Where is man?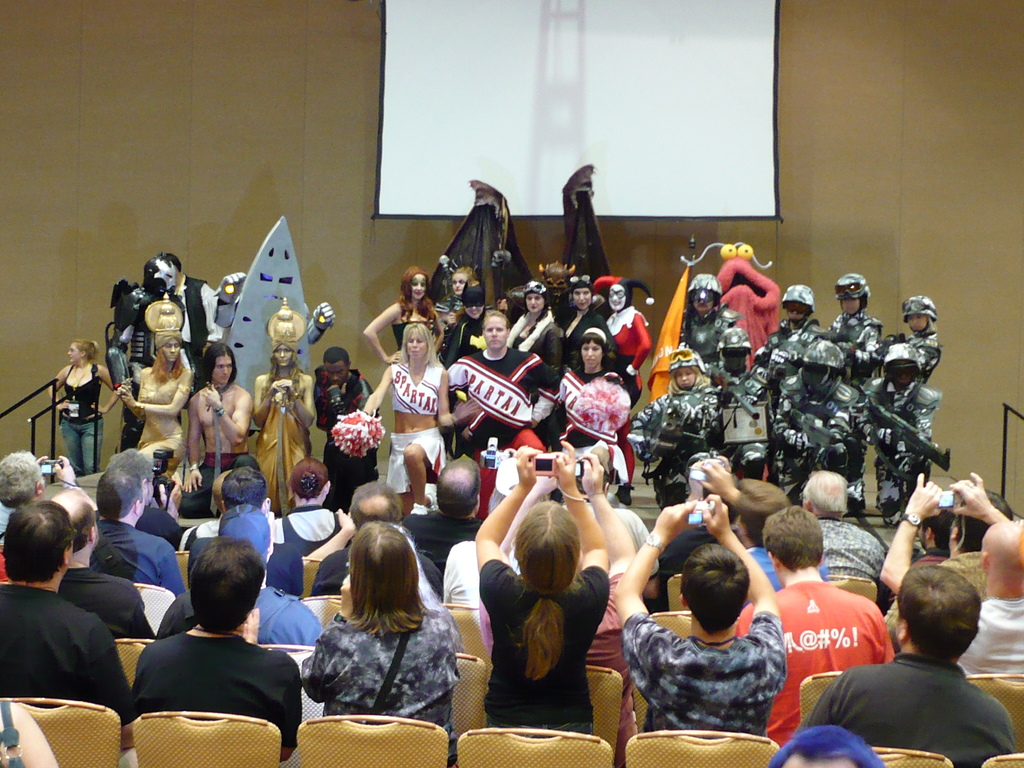
bbox(620, 493, 792, 747).
